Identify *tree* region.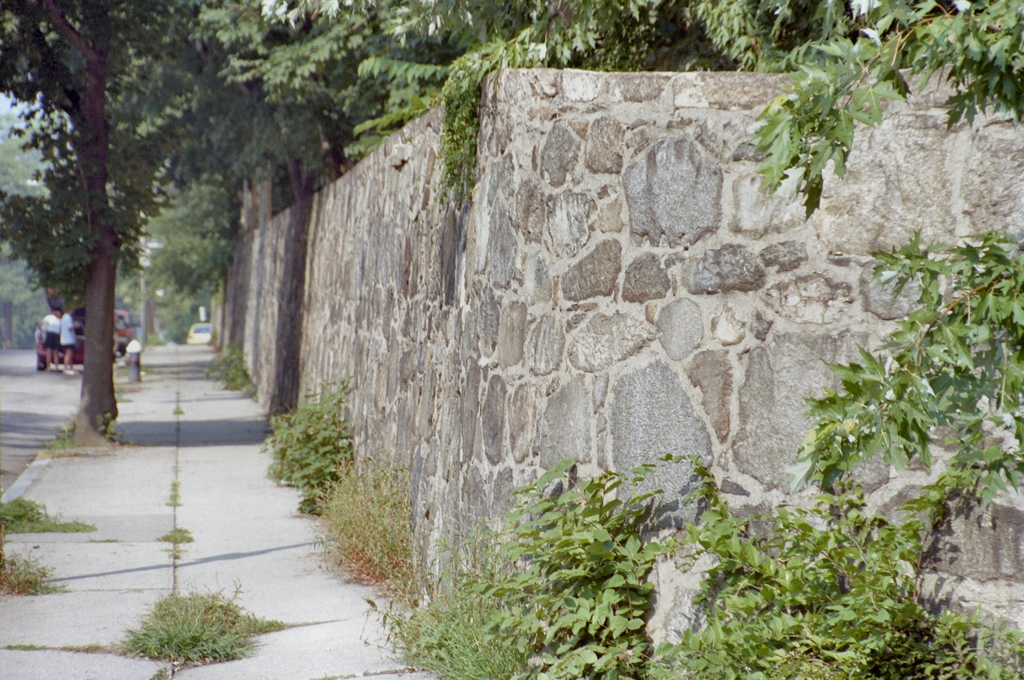
Region: (8,29,227,404).
